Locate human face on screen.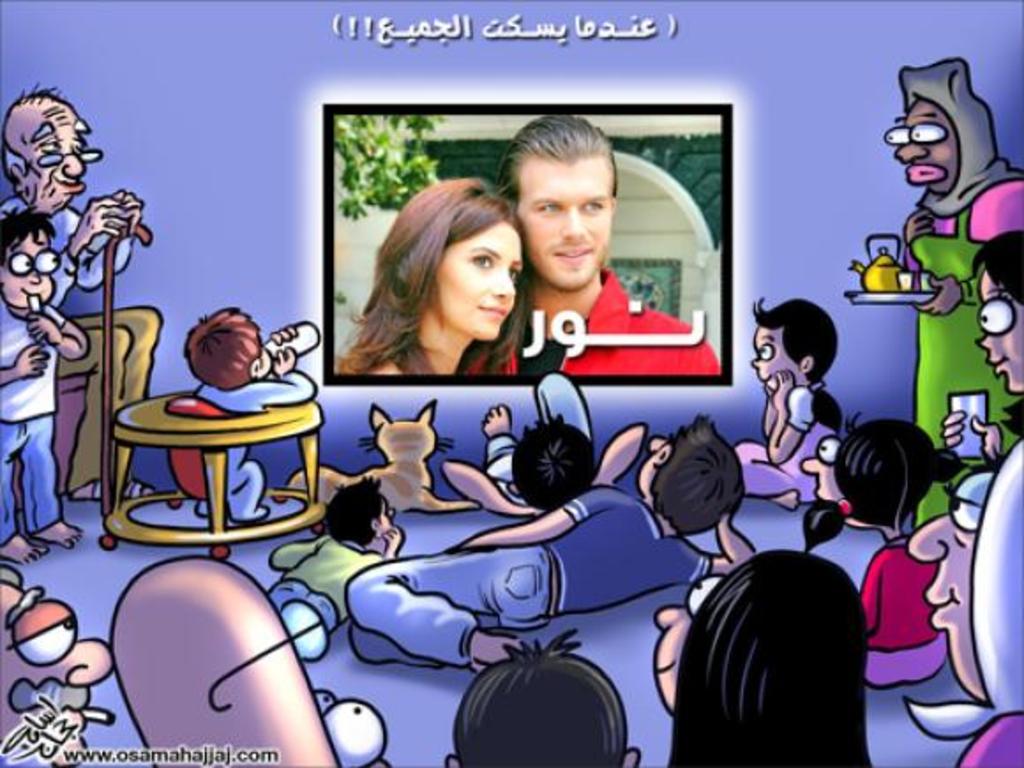
On screen at bbox=(4, 230, 56, 314).
